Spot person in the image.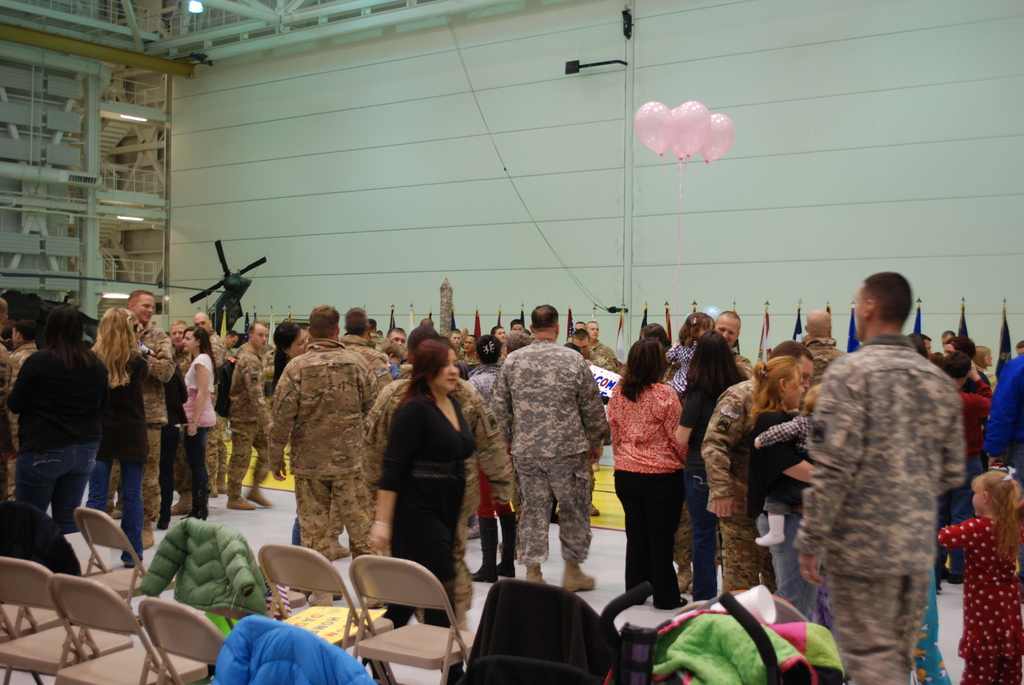
person found at {"left": 800, "top": 266, "right": 960, "bottom": 684}.
